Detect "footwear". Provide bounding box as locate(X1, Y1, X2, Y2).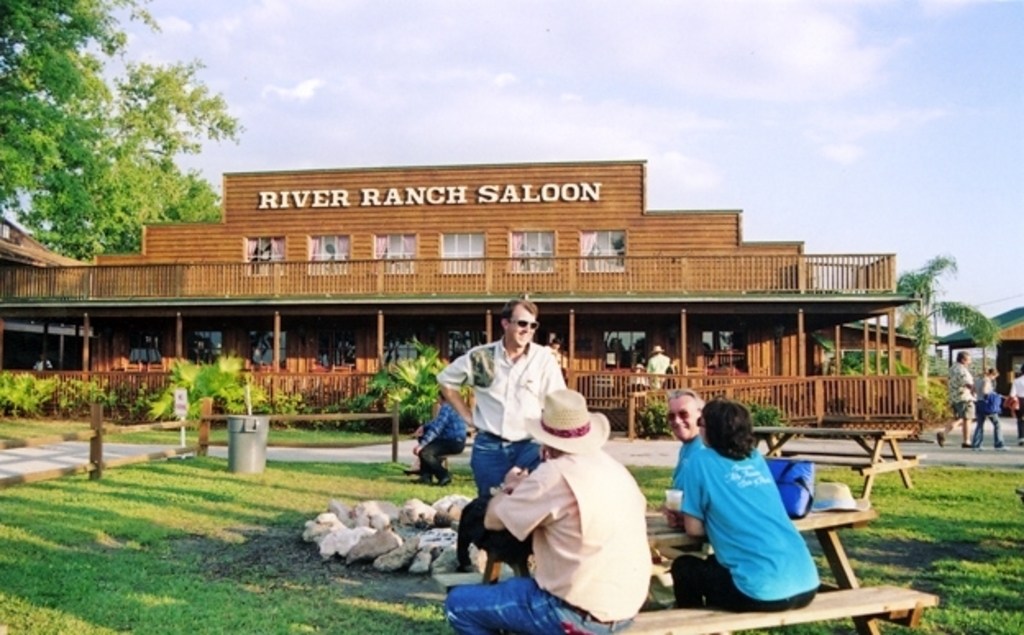
locate(993, 446, 1004, 451).
